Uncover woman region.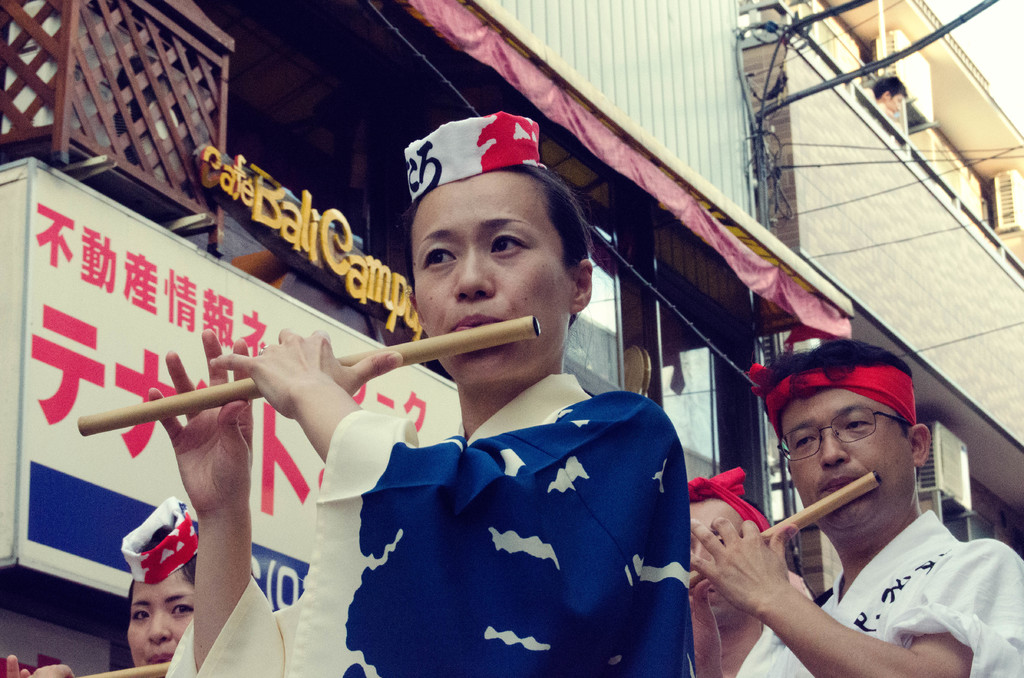
Uncovered: bbox(4, 495, 200, 677).
